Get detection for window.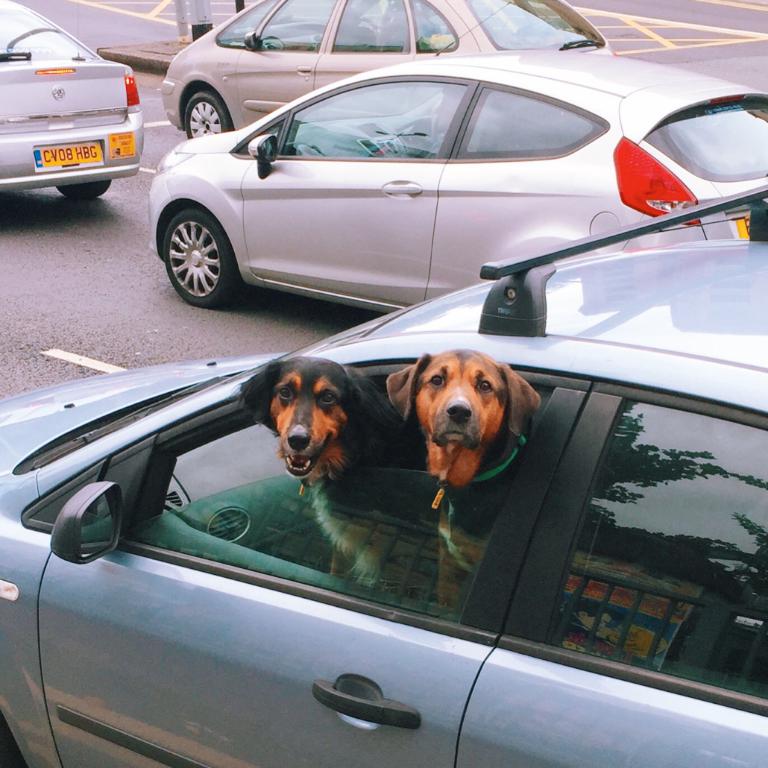
Detection: bbox(459, 87, 591, 155).
